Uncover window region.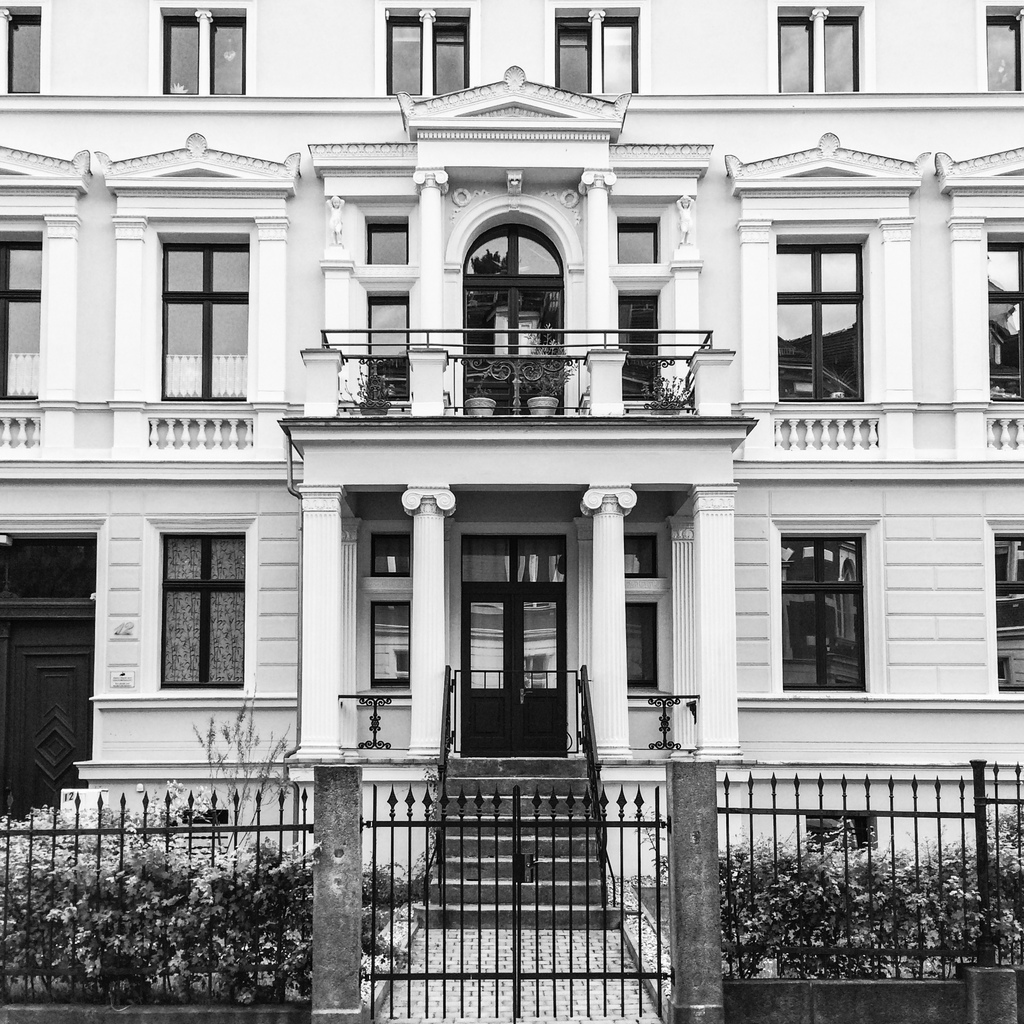
Uncovered: crop(556, 9, 638, 84).
